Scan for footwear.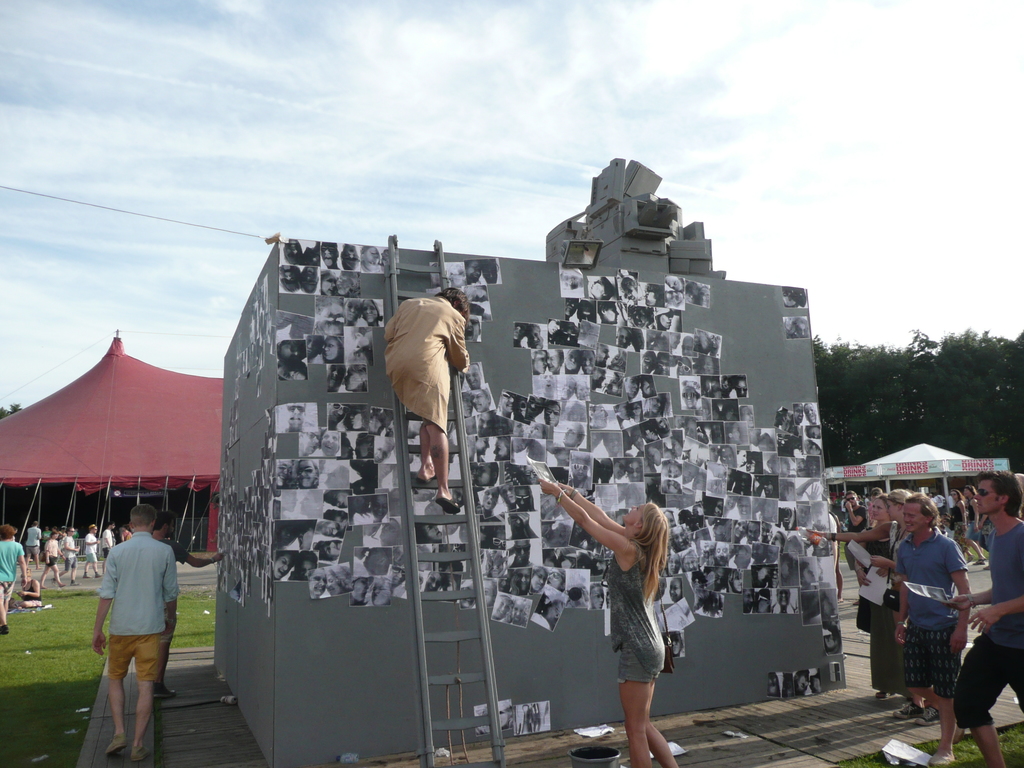
Scan result: x1=929, y1=753, x2=950, y2=767.
